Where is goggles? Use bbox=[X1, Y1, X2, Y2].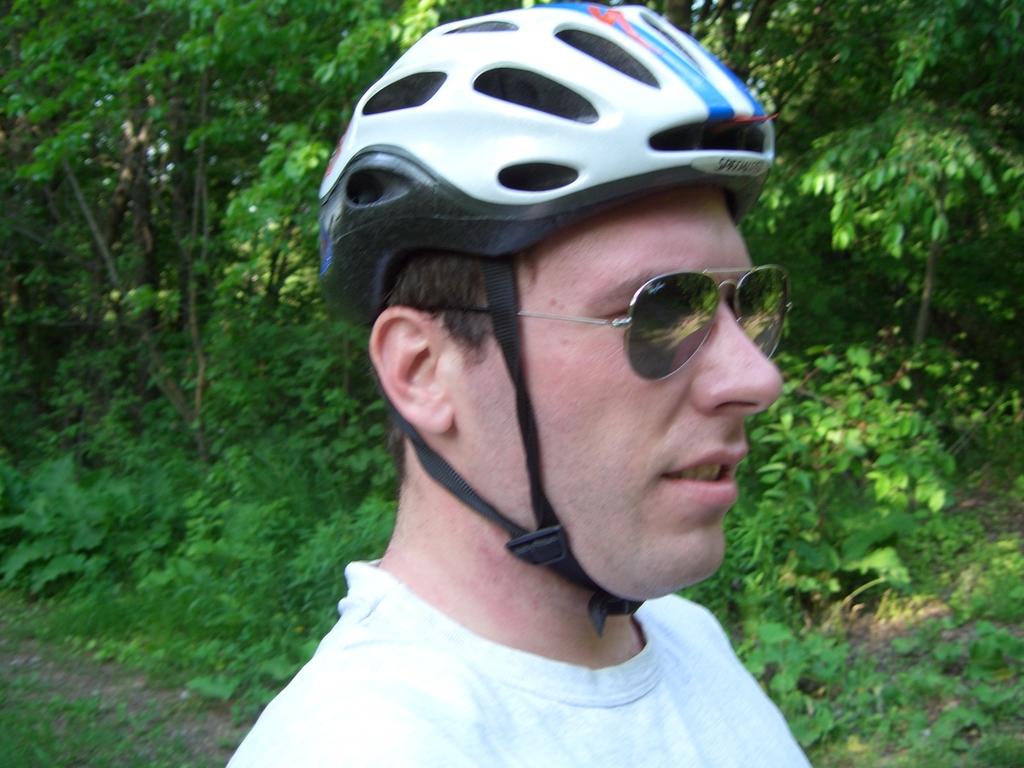
bbox=[435, 253, 783, 396].
